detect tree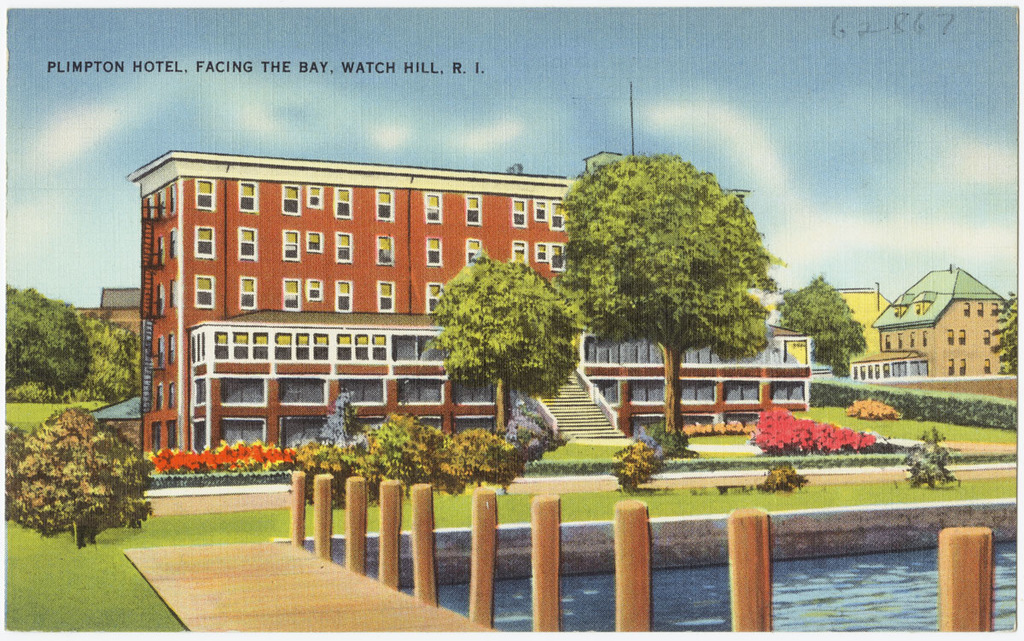
[left=6, top=410, right=155, bottom=547]
